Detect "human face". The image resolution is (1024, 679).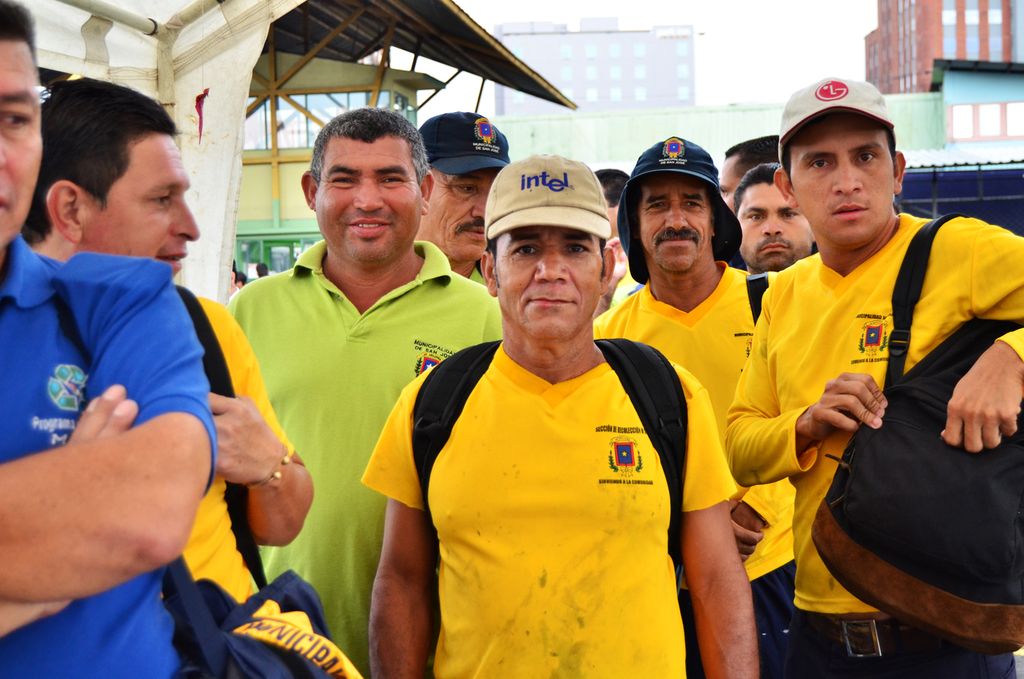
BBox(643, 181, 707, 276).
